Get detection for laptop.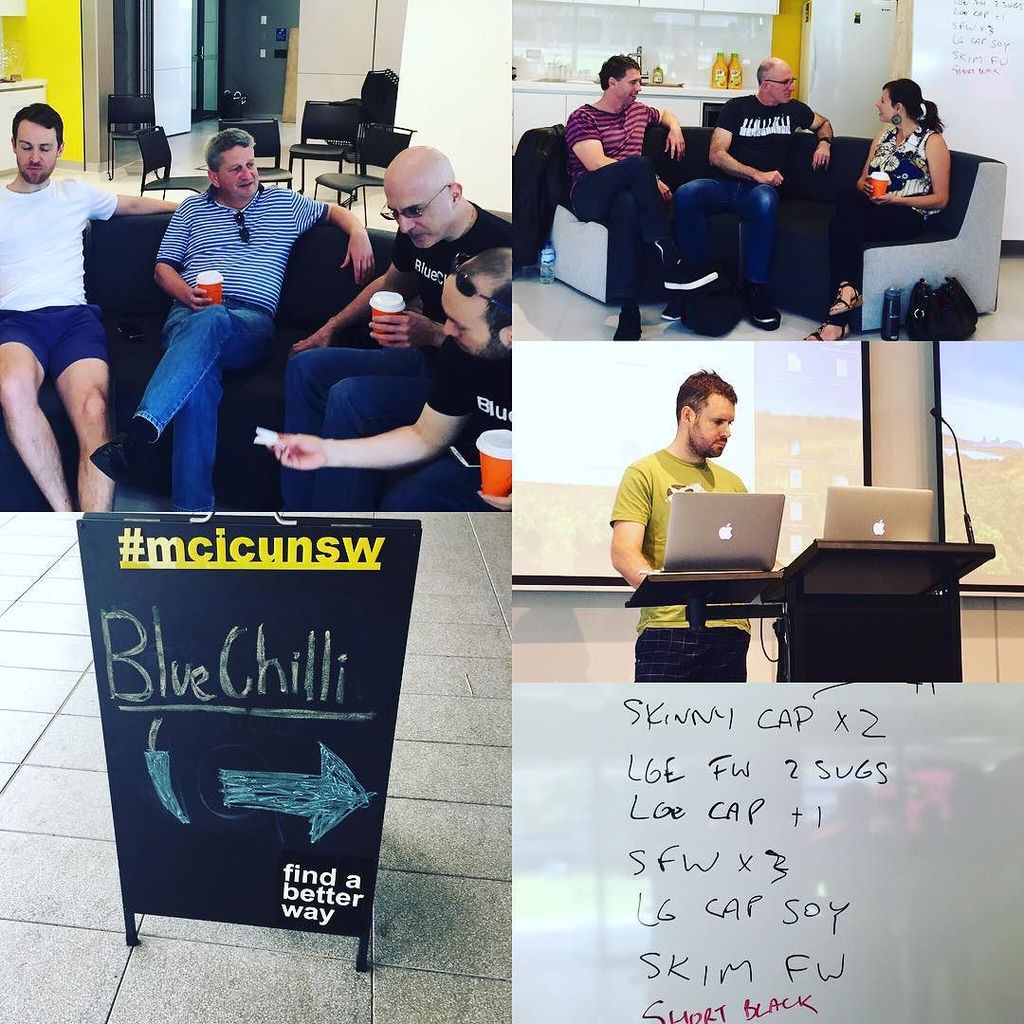
Detection: {"left": 651, "top": 485, "right": 813, "bottom": 610}.
